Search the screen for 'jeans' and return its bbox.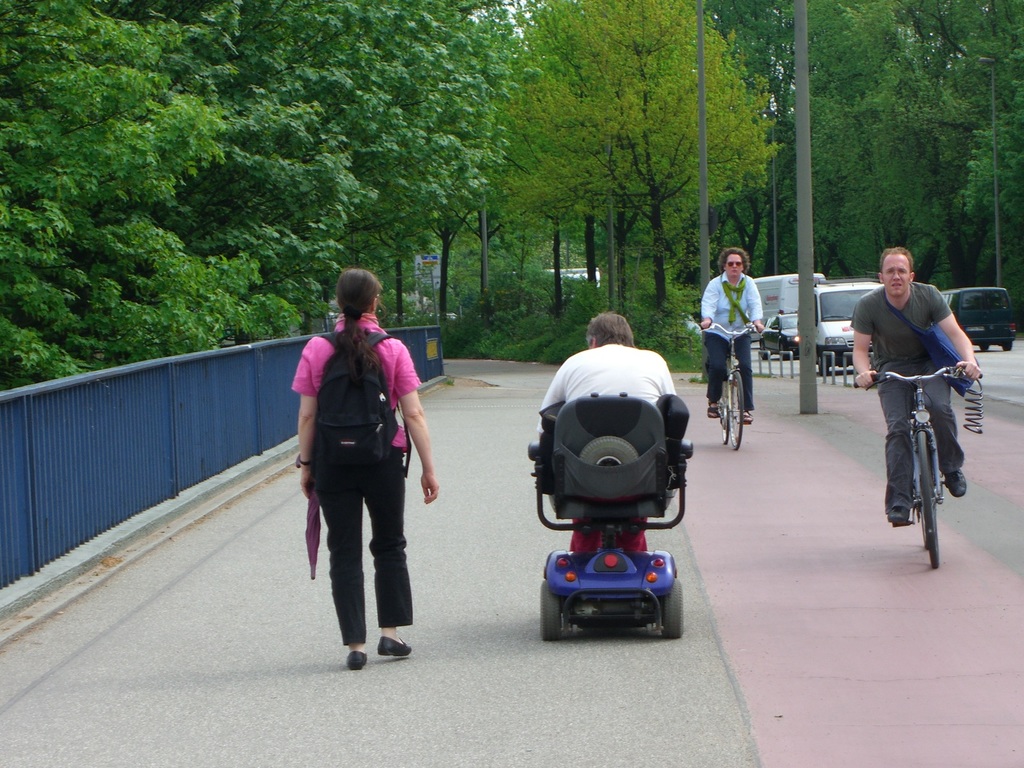
Found: Rect(874, 362, 965, 510).
